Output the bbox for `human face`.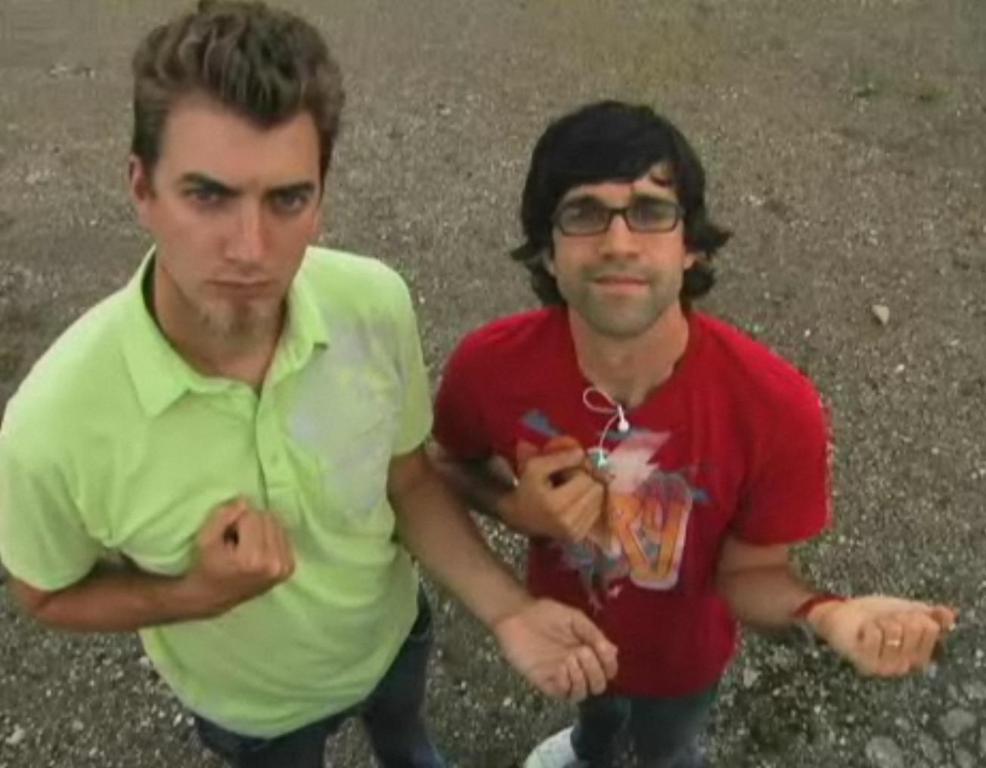
555 166 684 338.
